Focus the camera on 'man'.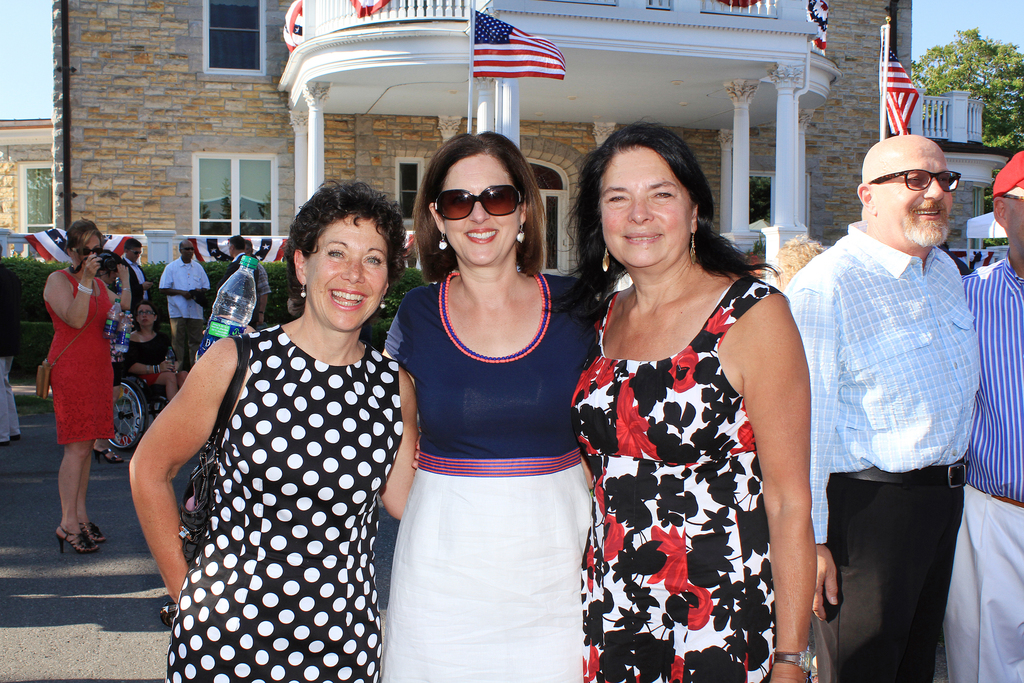
Focus region: [left=1, top=242, right=22, bottom=443].
